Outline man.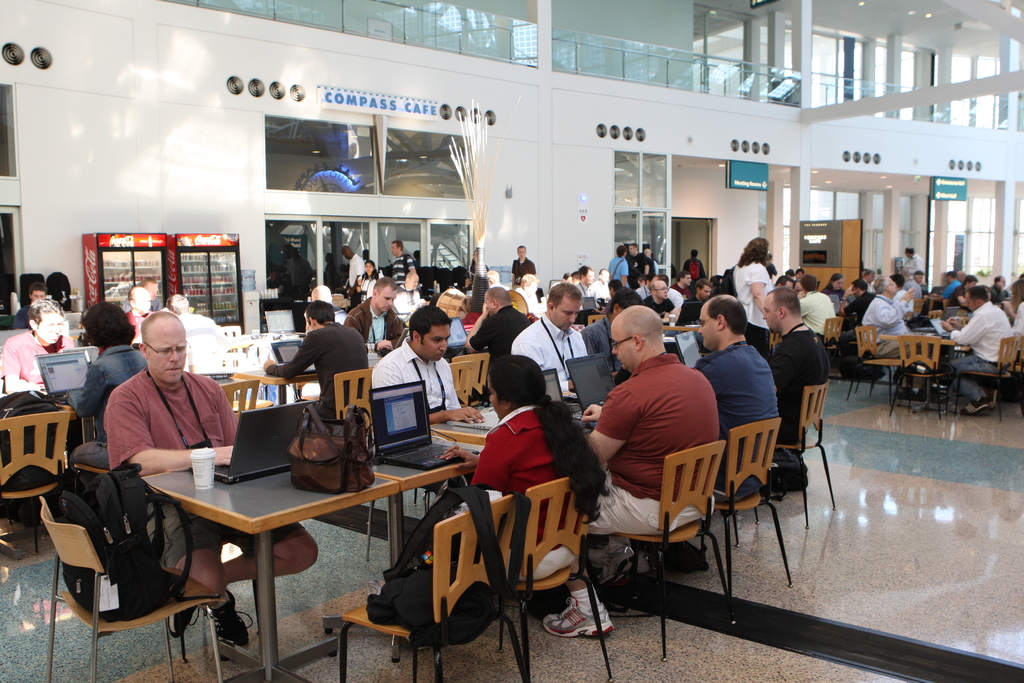
Outline: [514,286,575,383].
